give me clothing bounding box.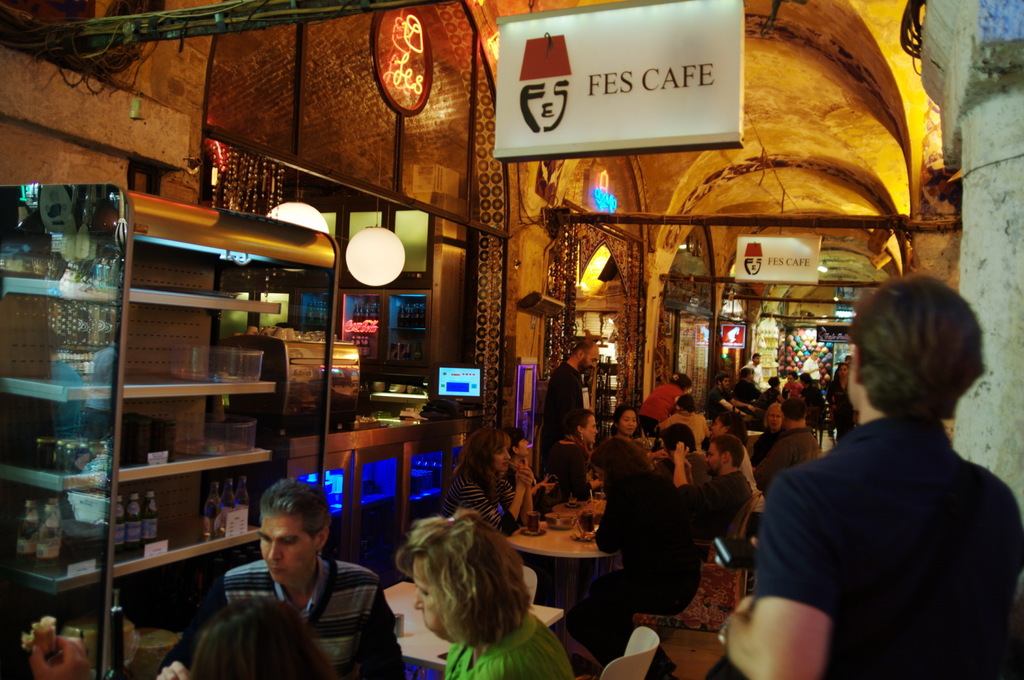
<bbox>643, 384, 680, 431</bbox>.
